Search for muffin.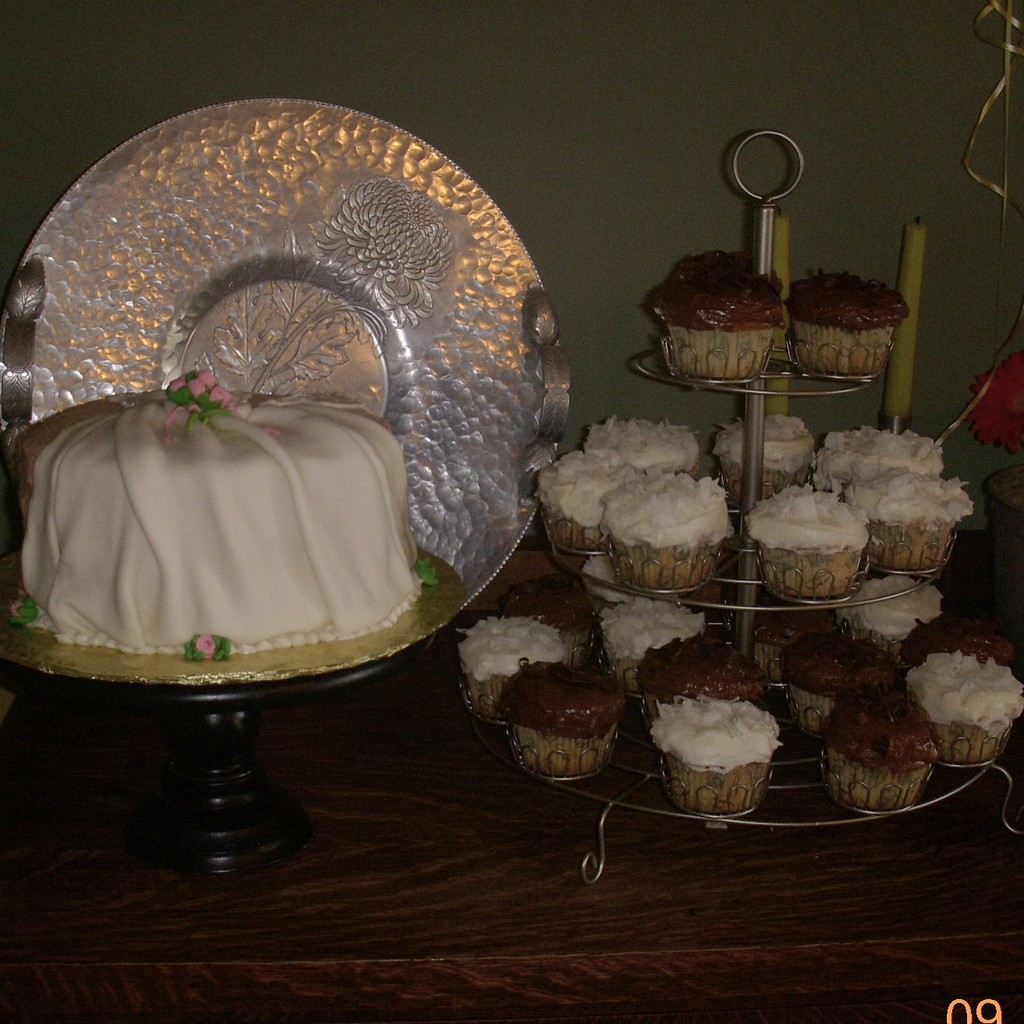
Found at 589:406:705:484.
